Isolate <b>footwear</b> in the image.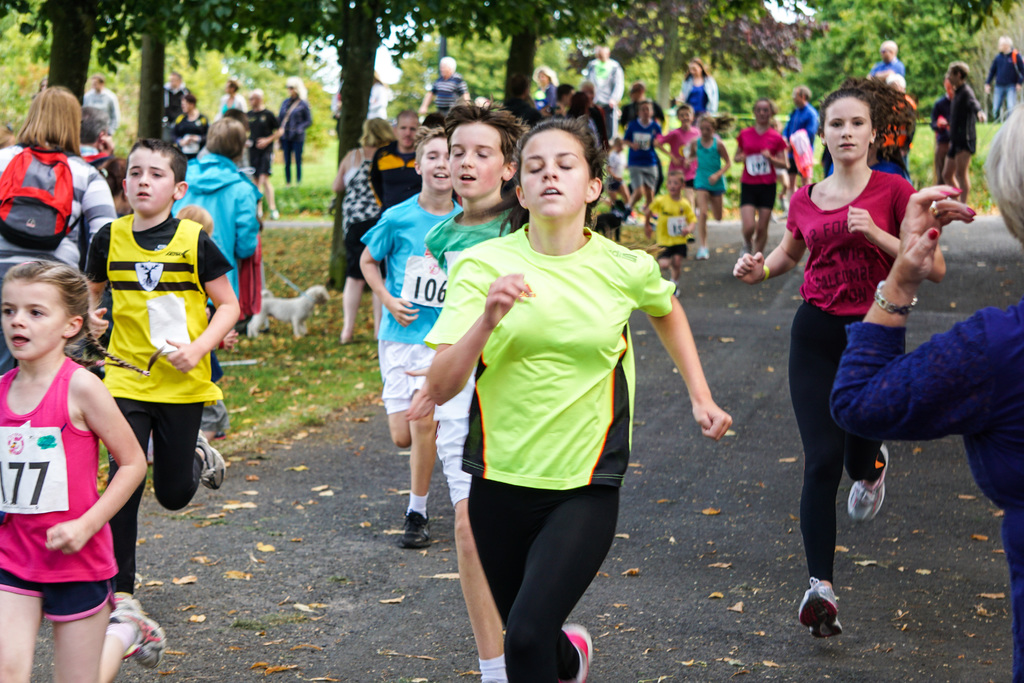
Isolated region: bbox(197, 429, 231, 491).
